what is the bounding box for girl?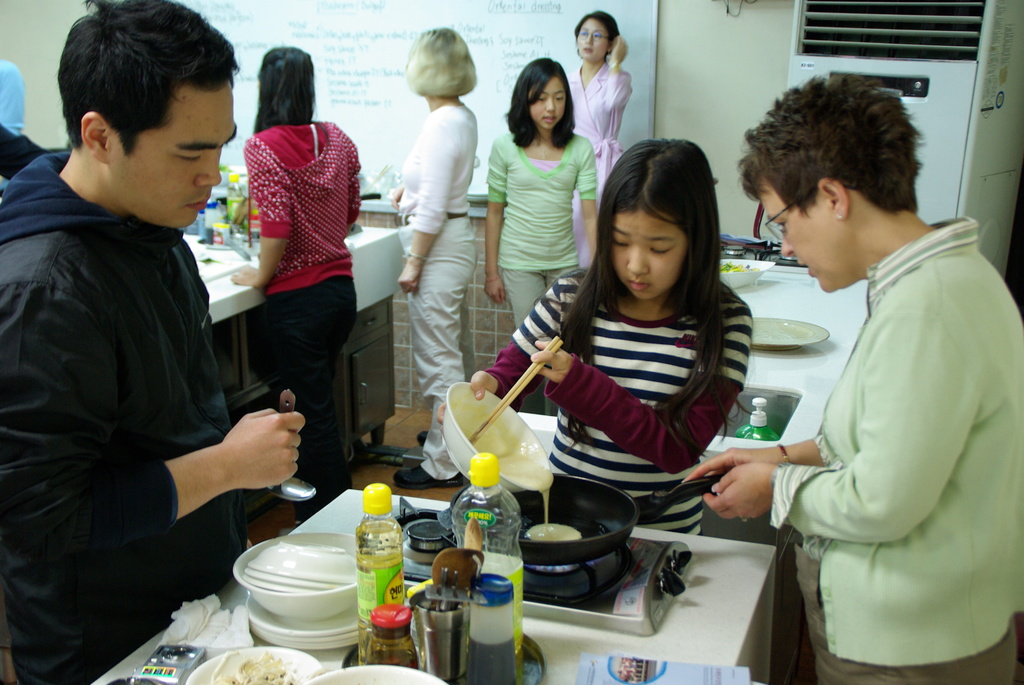
229,44,360,528.
